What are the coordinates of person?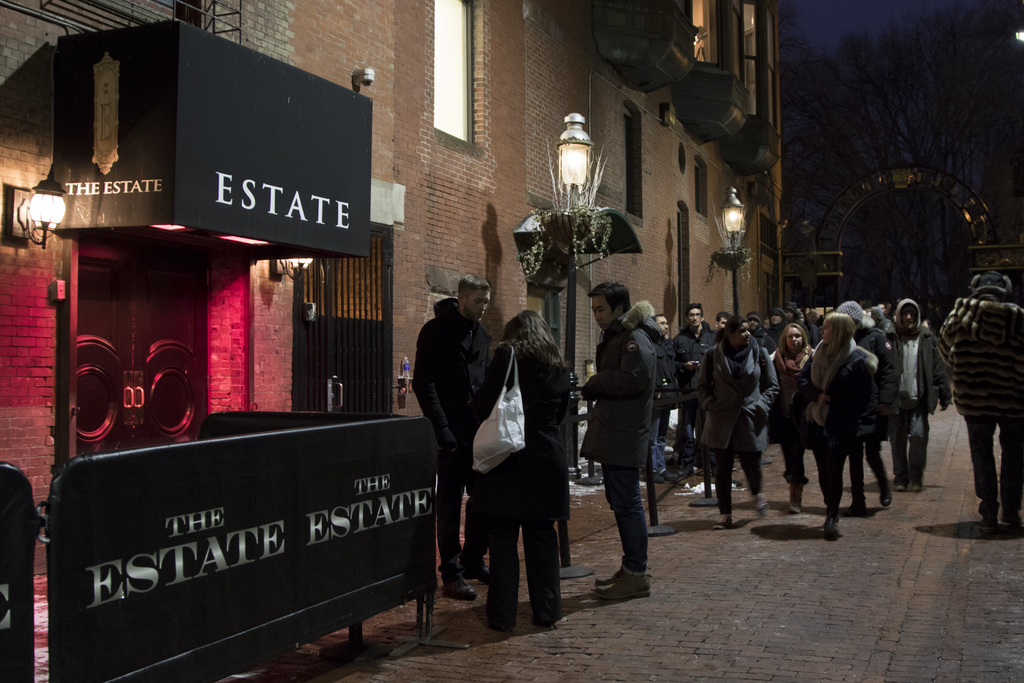
crop(593, 276, 675, 607).
